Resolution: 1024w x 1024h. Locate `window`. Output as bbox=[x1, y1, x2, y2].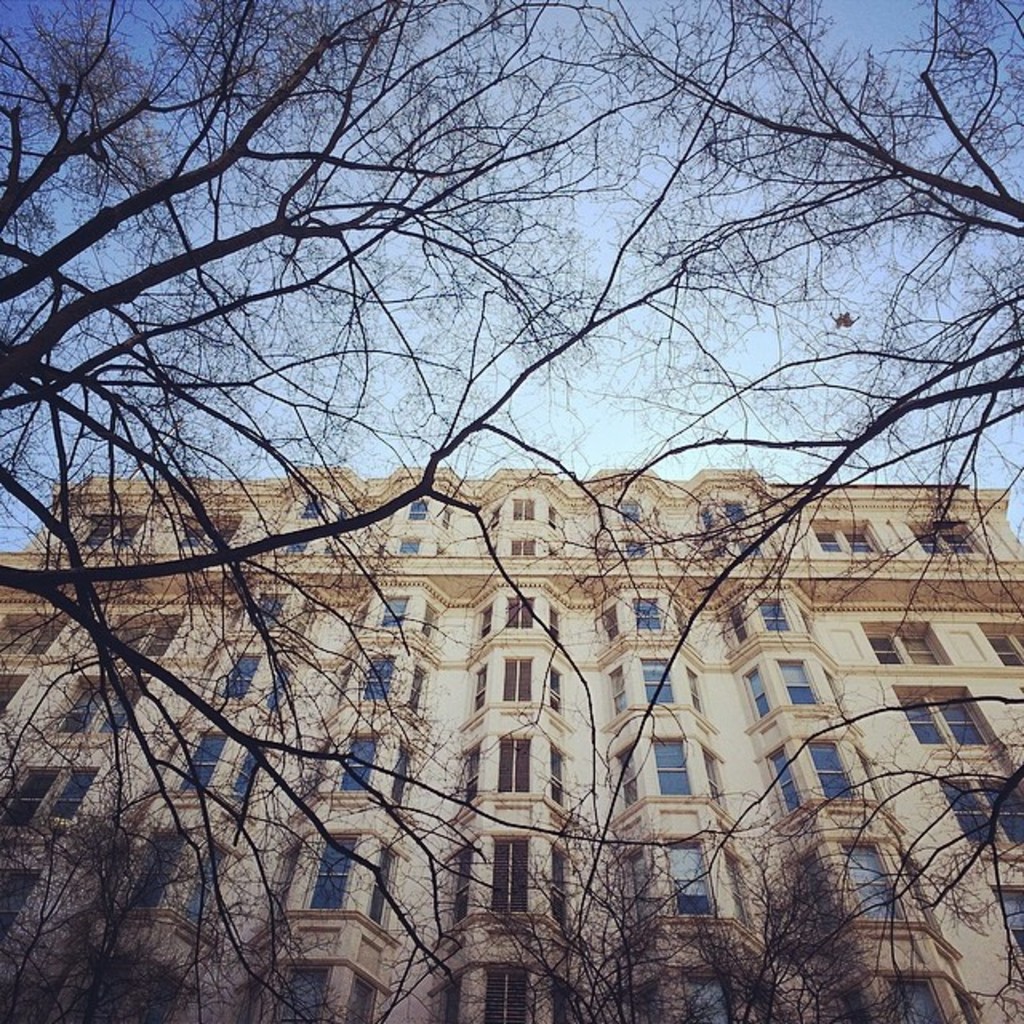
bbox=[624, 533, 645, 562].
